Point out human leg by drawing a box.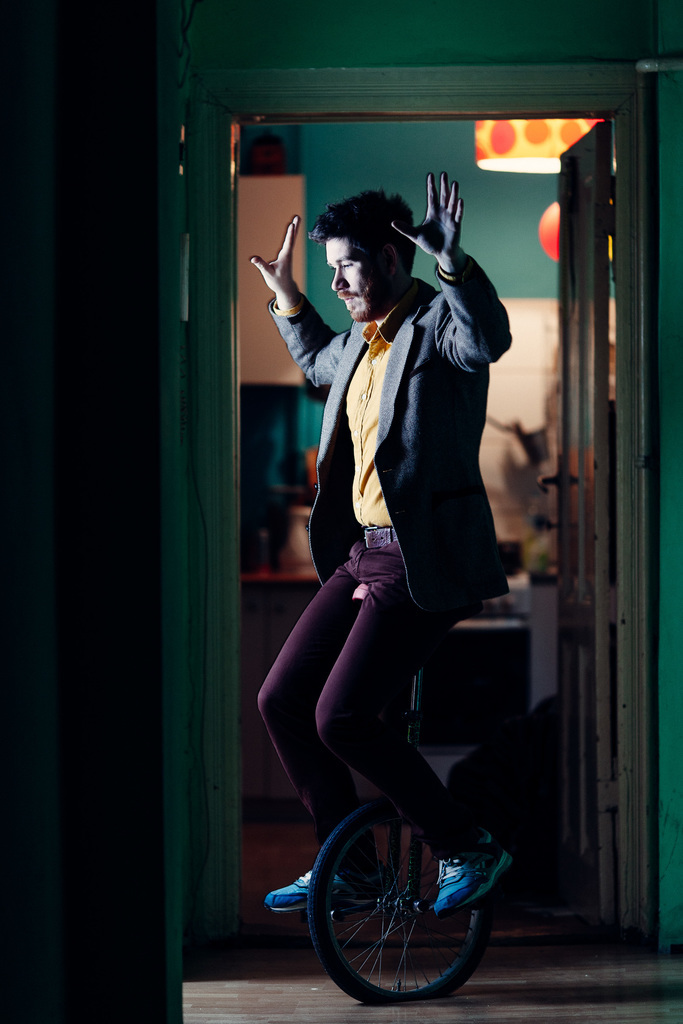
322,559,504,906.
